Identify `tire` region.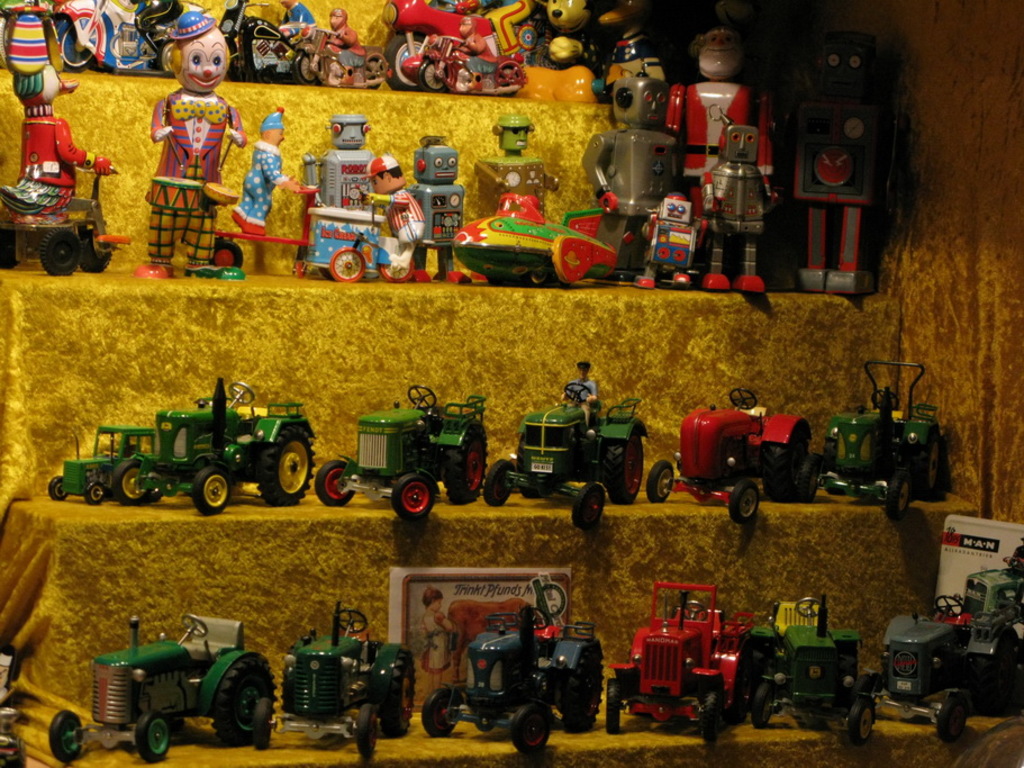
Region: (x1=292, y1=261, x2=308, y2=281).
